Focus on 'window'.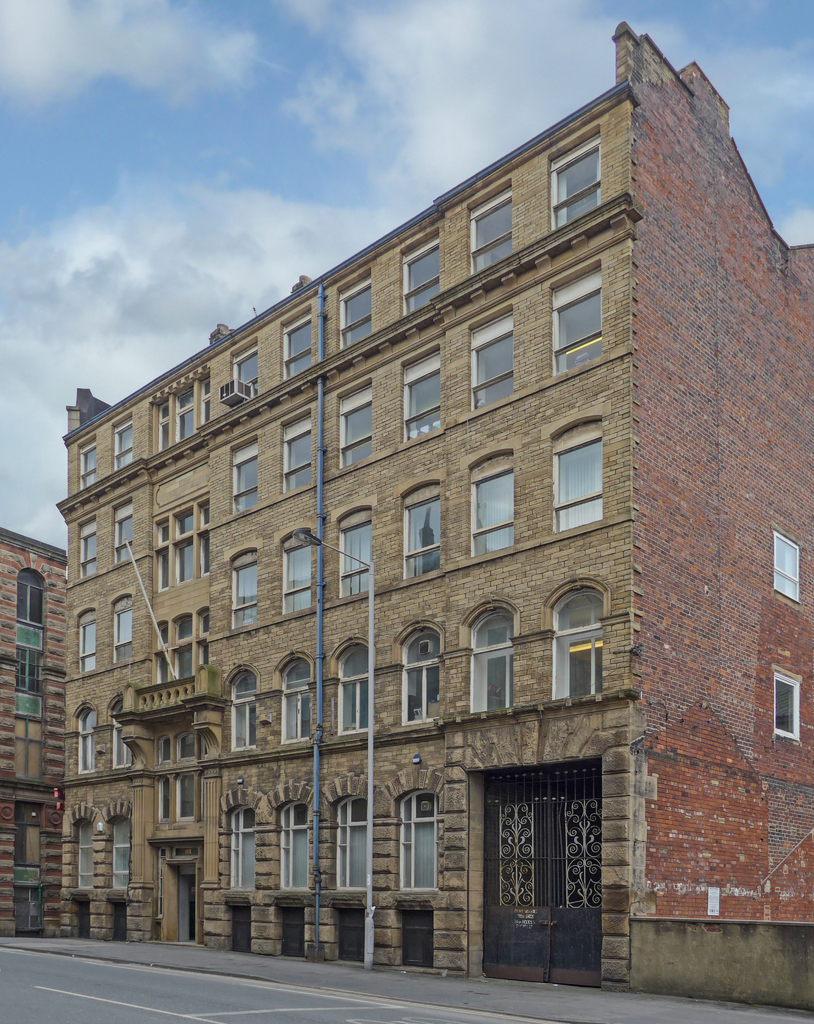
Focused at bbox=(399, 337, 450, 438).
